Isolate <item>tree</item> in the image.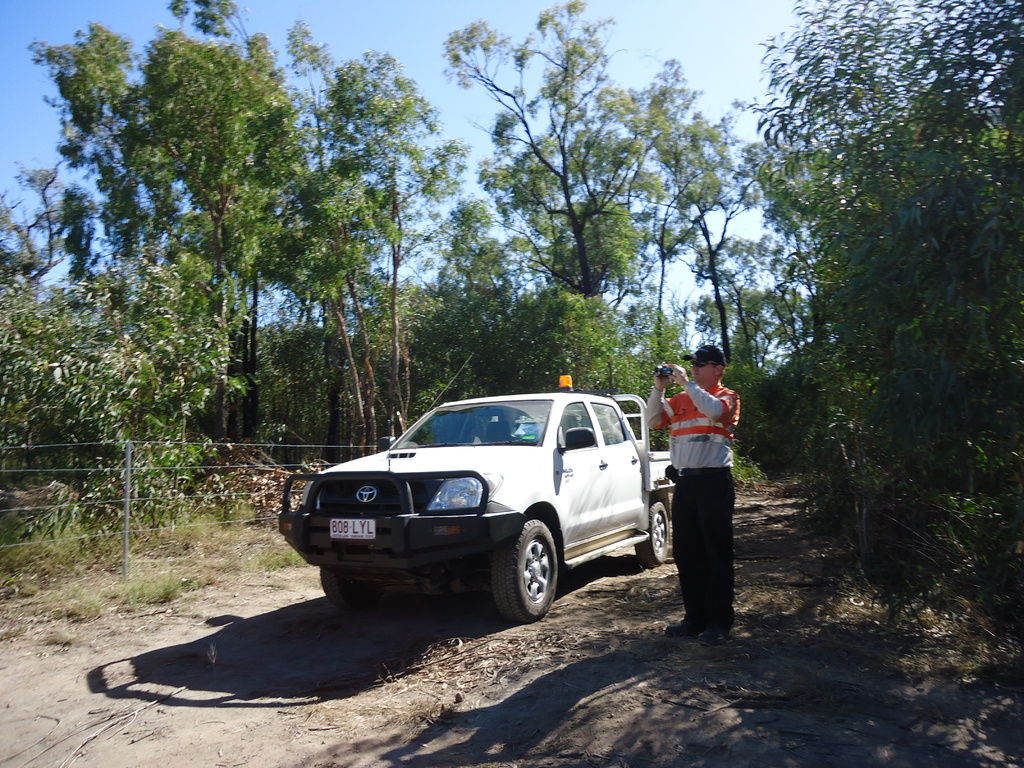
Isolated region: crop(275, 15, 455, 450).
